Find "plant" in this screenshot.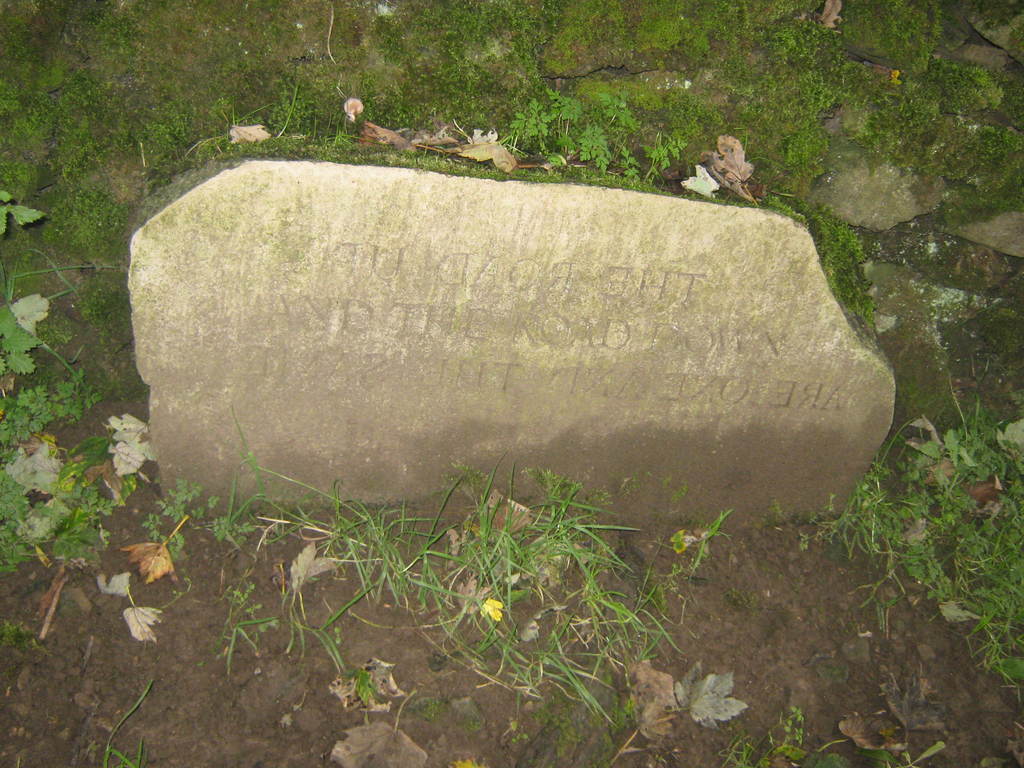
The bounding box for "plant" is 204, 398, 735, 728.
